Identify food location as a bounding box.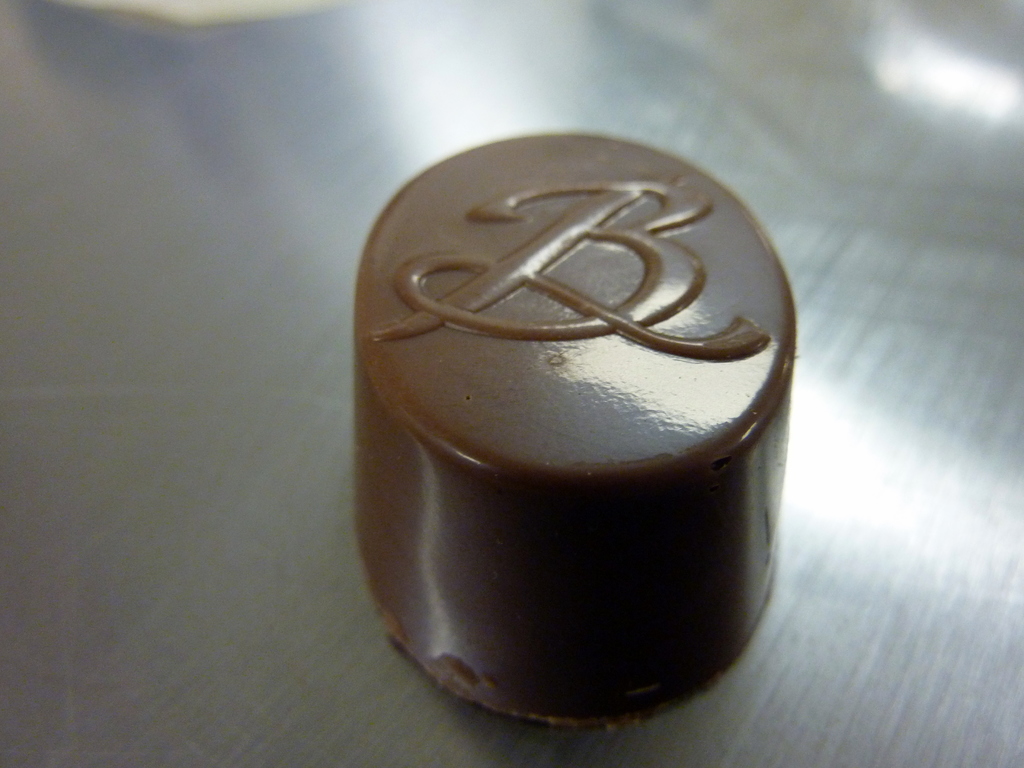
327,173,804,652.
